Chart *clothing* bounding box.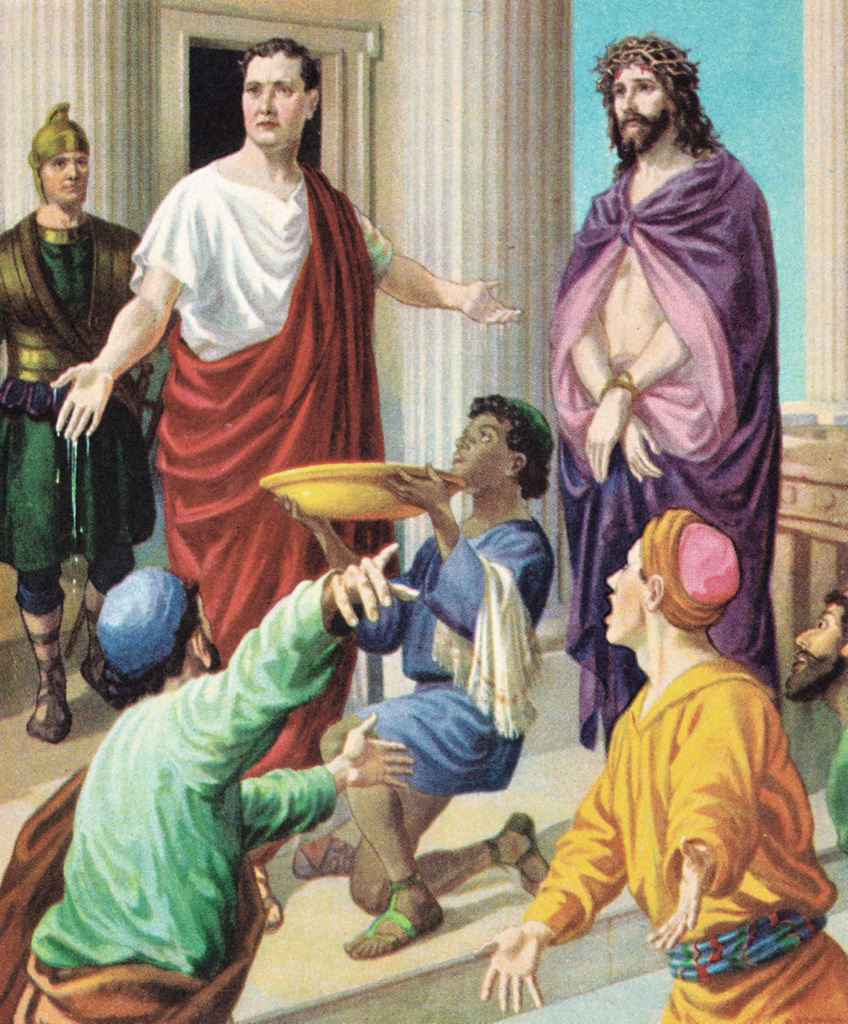
Charted: bbox(0, 214, 140, 601).
